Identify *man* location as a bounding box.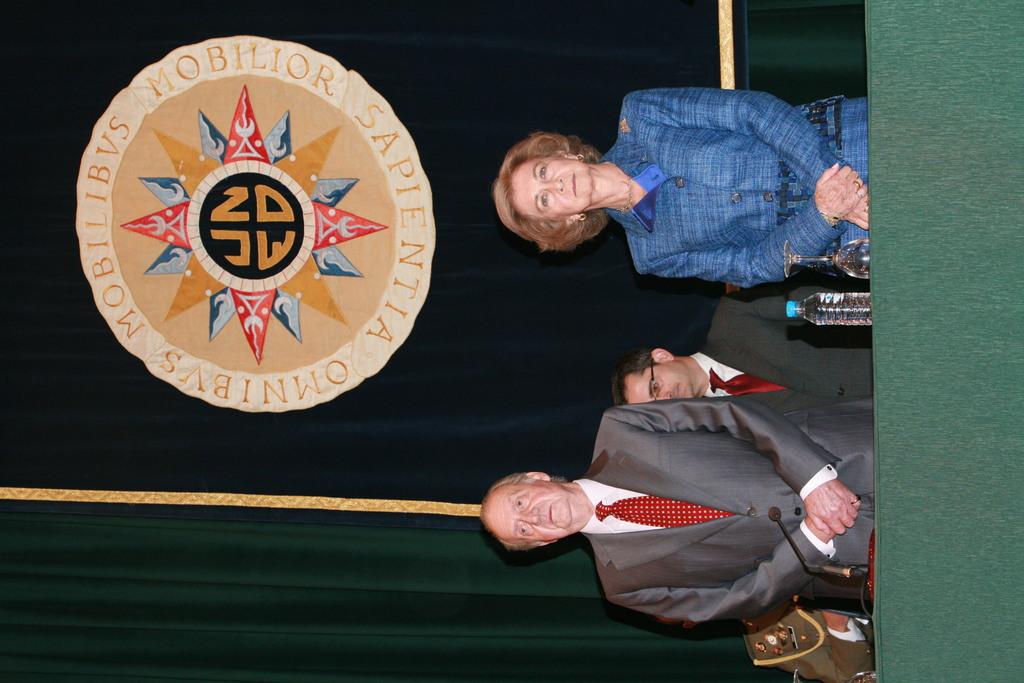
rect(483, 400, 875, 625).
